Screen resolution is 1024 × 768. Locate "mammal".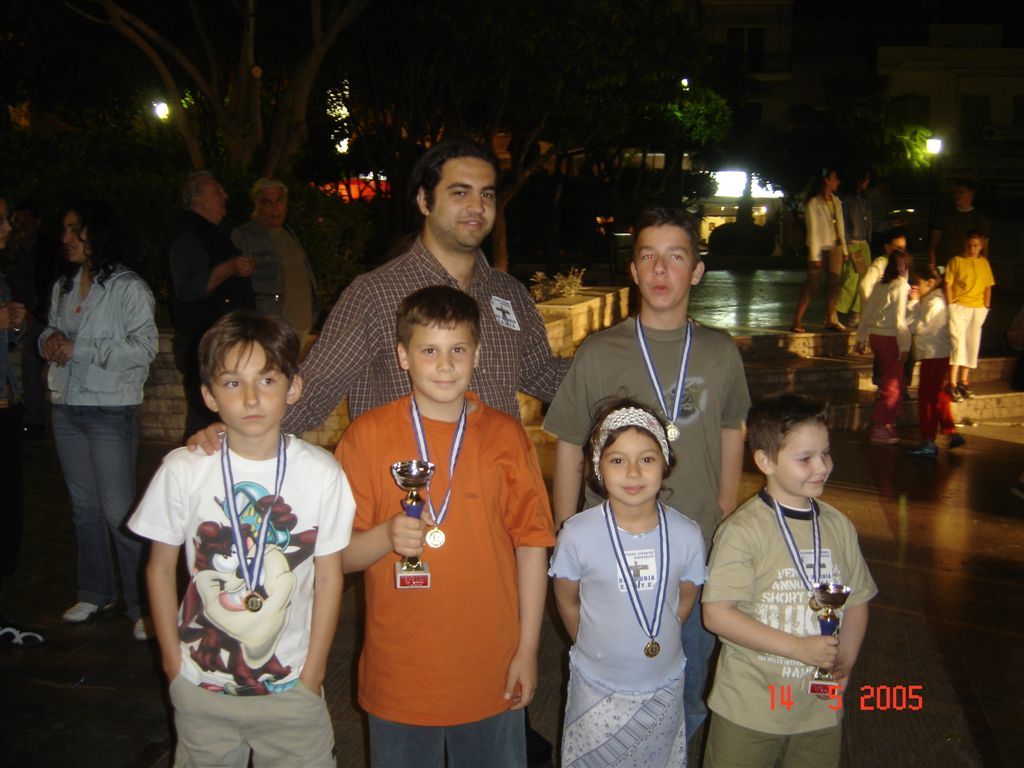
(906, 254, 963, 449).
